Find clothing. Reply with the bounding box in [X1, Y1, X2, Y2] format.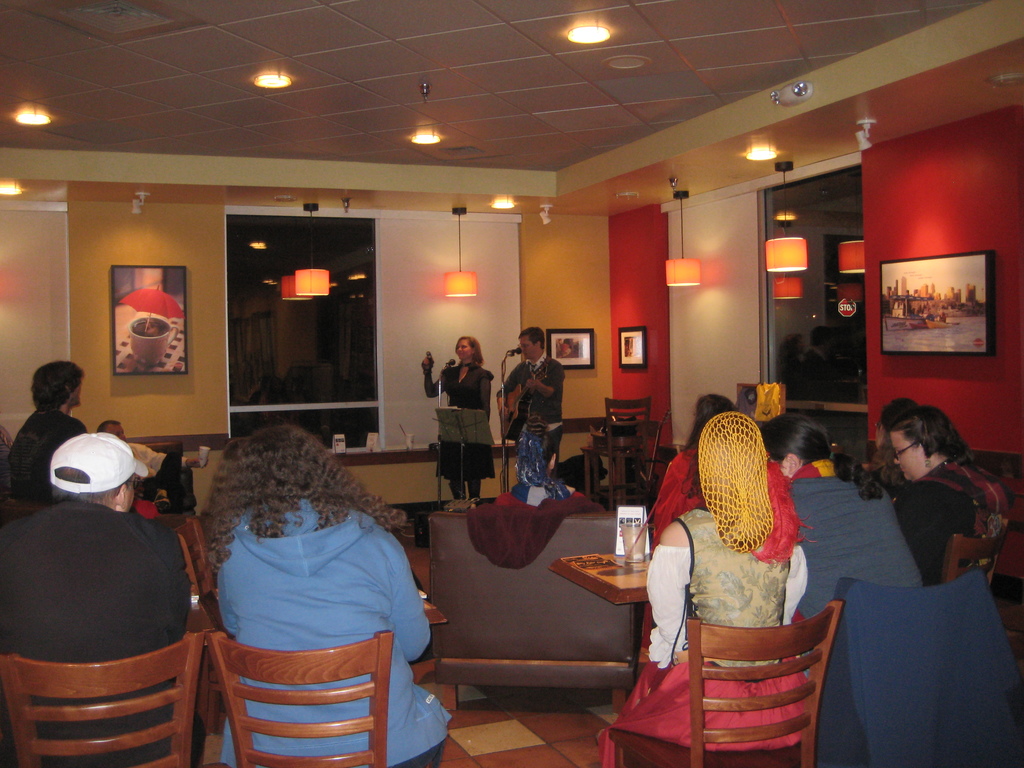
[0, 492, 184, 767].
